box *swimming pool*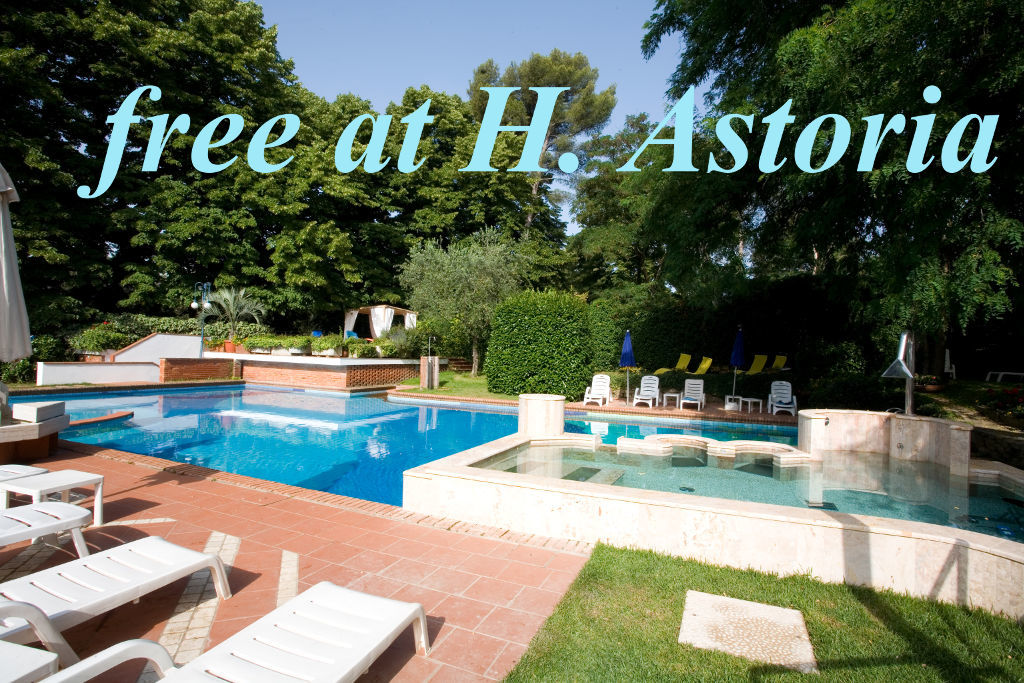
l=8, t=372, r=1023, b=537
